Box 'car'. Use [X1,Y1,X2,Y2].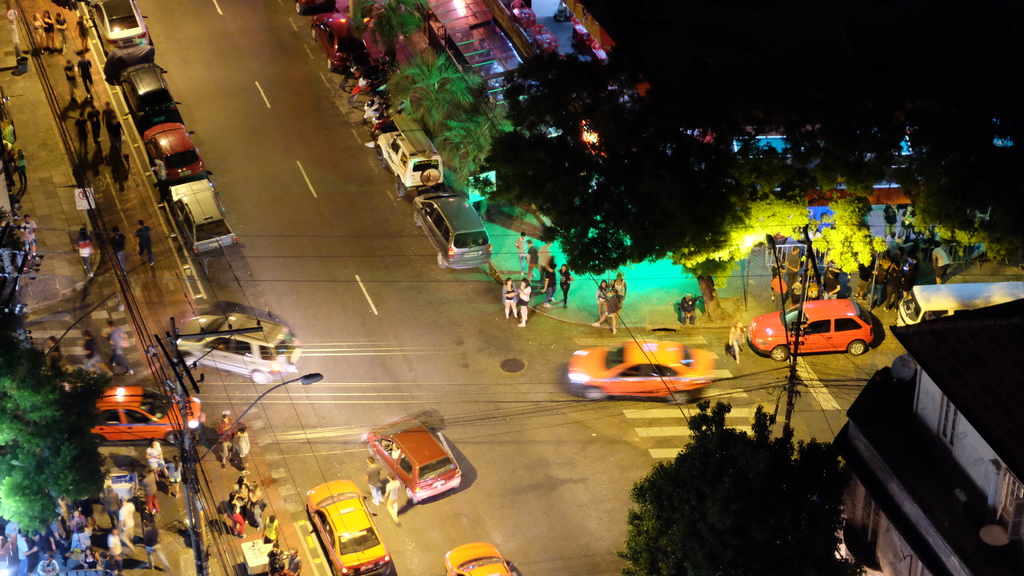
[307,10,372,72].
